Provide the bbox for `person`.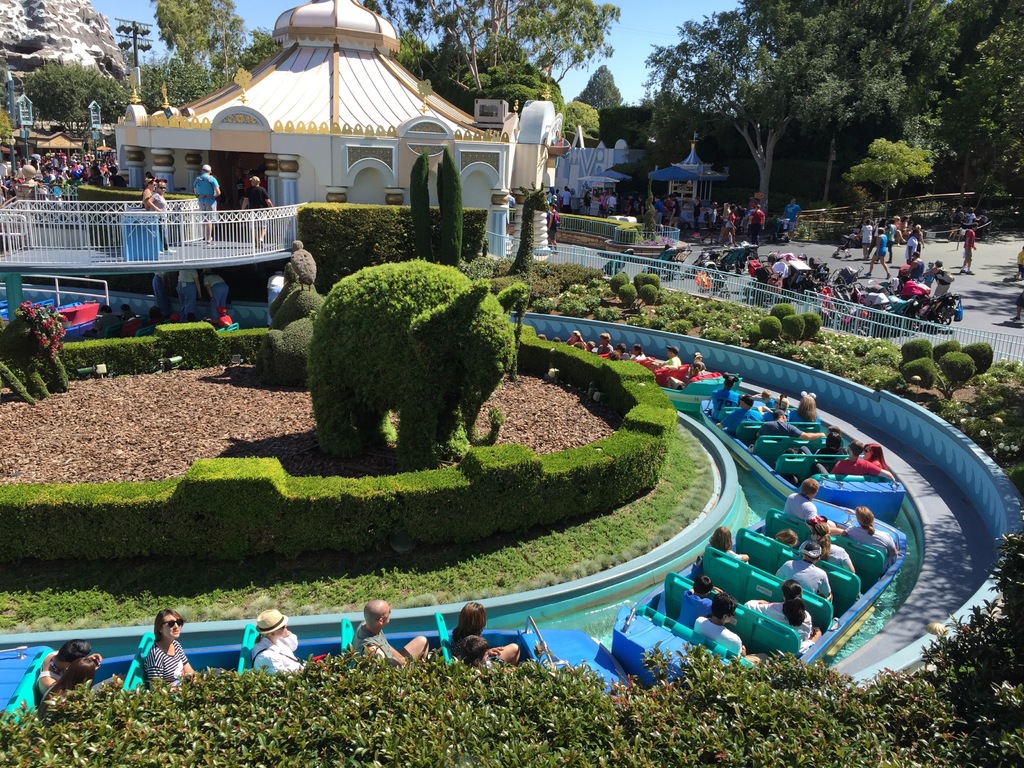
select_region(597, 332, 616, 356).
